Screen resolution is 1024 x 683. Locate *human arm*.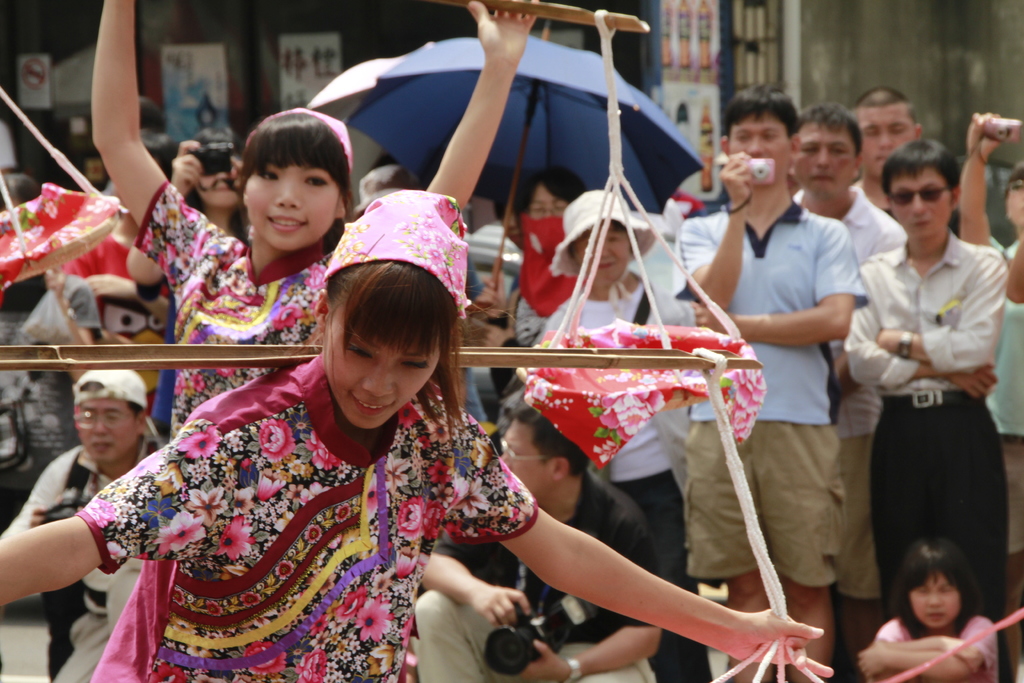
bbox(829, 260, 1004, 400).
